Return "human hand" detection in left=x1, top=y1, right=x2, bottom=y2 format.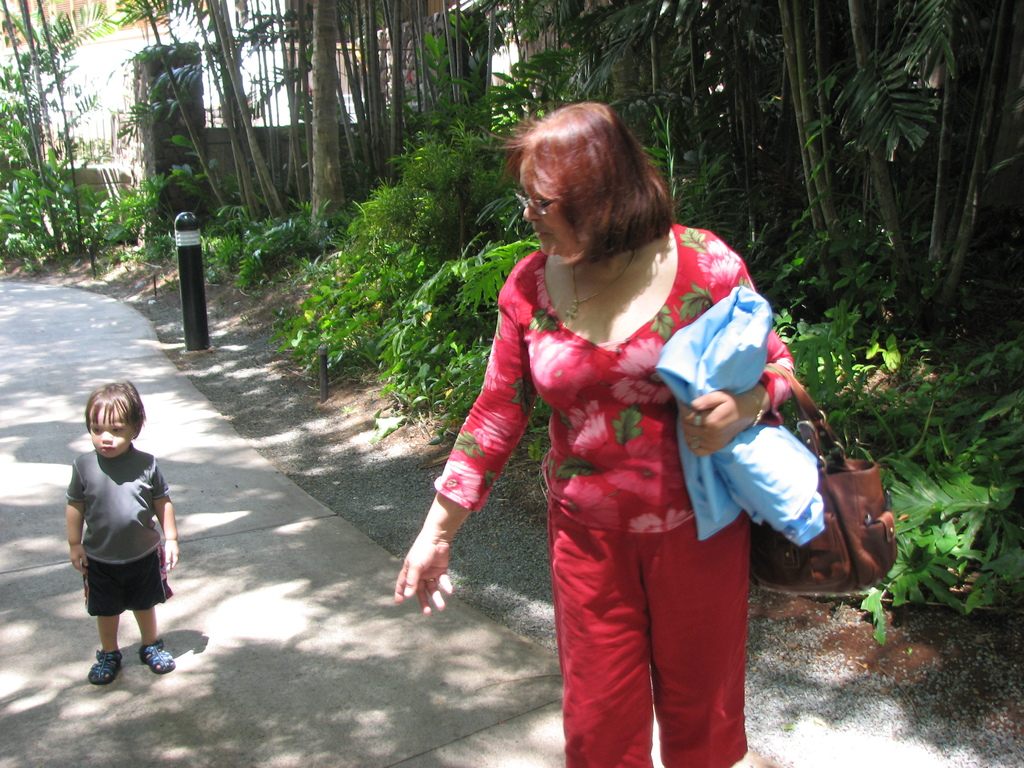
left=163, top=538, right=182, bottom=573.
